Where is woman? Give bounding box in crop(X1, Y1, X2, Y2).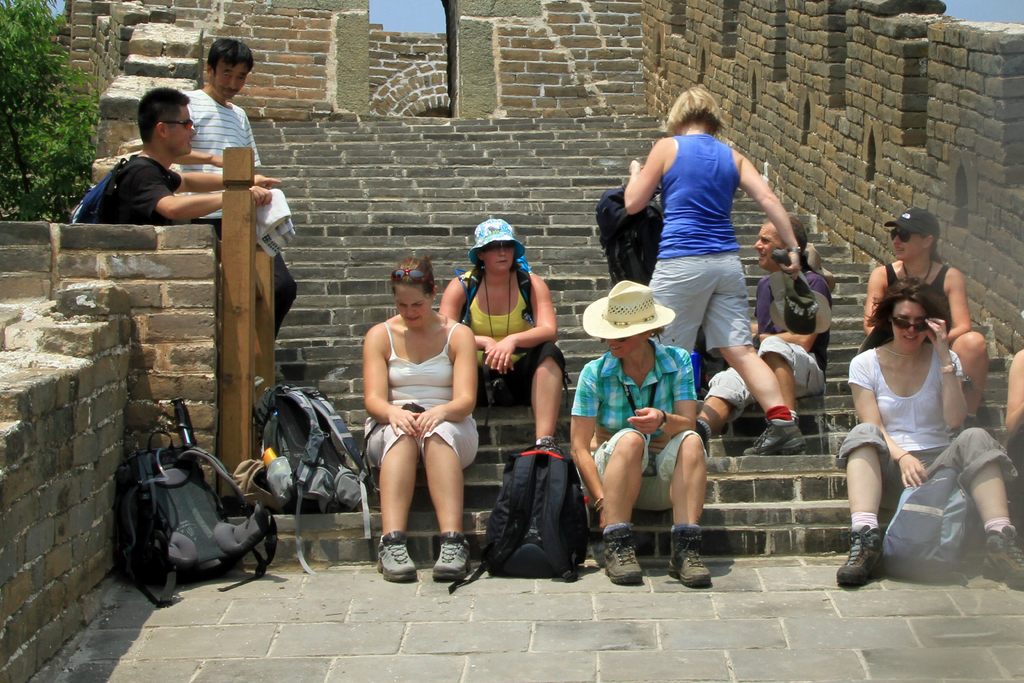
crop(845, 279, 1023, 607).
